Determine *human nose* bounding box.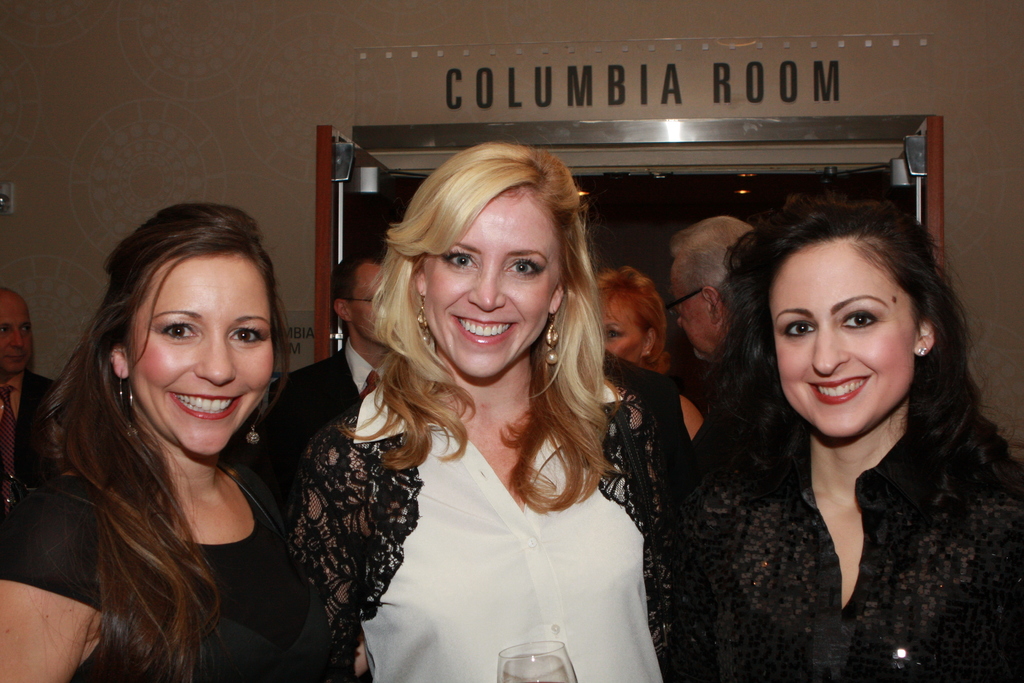
Determined: bbox=(468, 258, 503, 313).
